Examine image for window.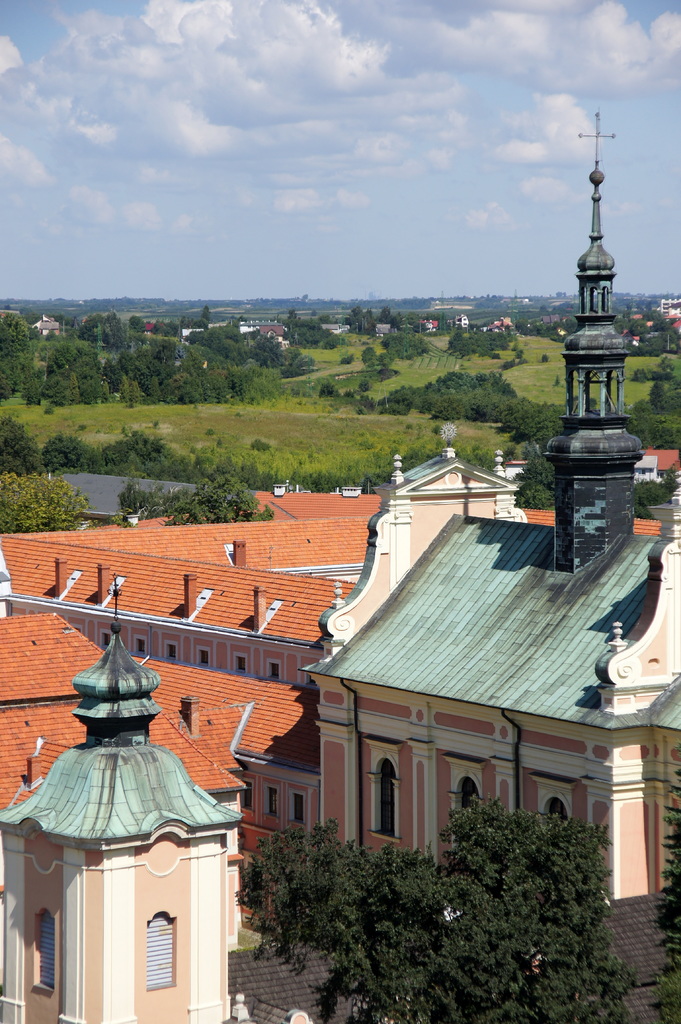
Examination result: BBox(266, 664, 284, 681).
